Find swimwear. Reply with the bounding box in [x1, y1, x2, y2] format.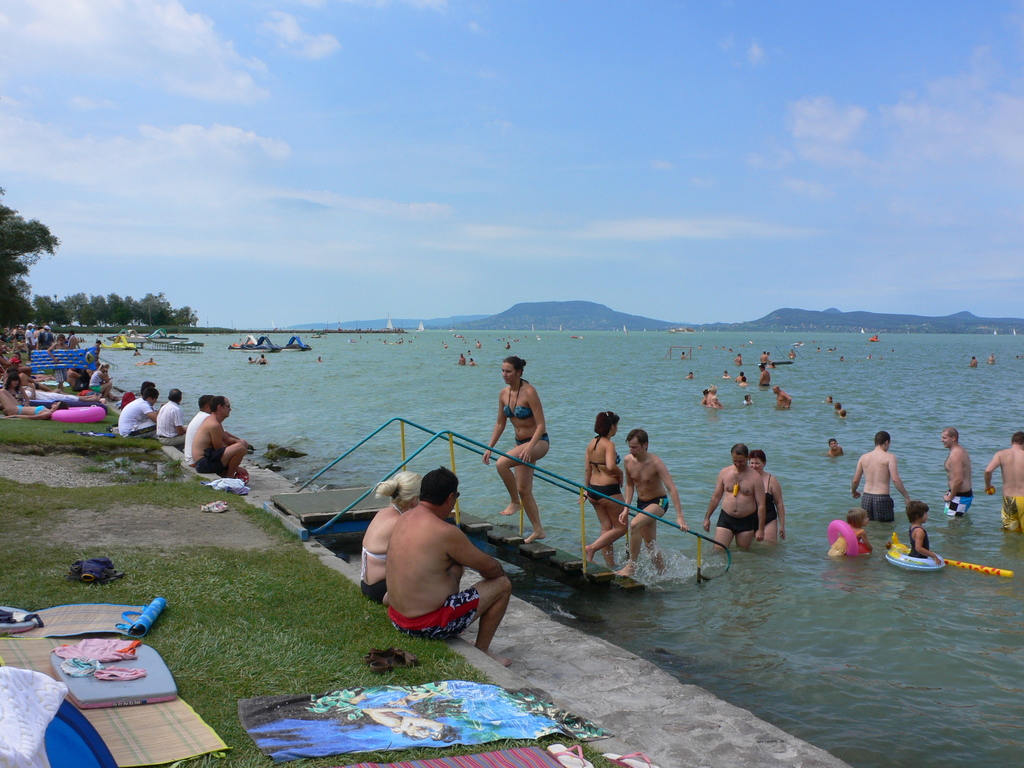
[633, 495, 673, 521].
